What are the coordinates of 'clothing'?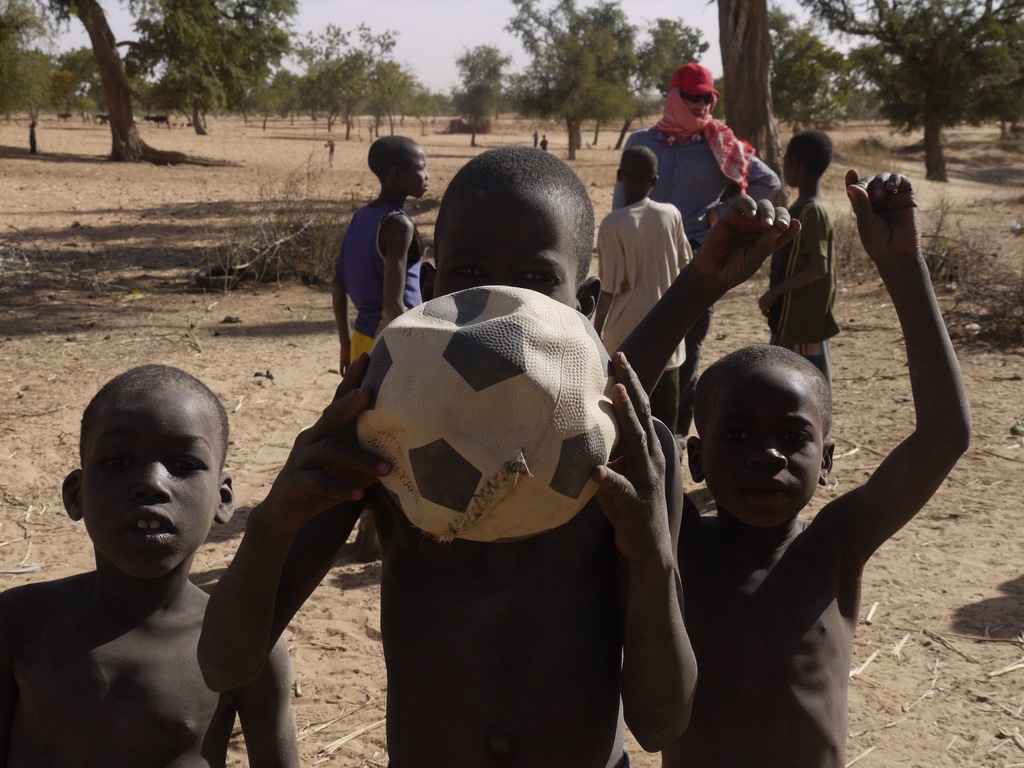
box=[593, 195, 691, 437].
